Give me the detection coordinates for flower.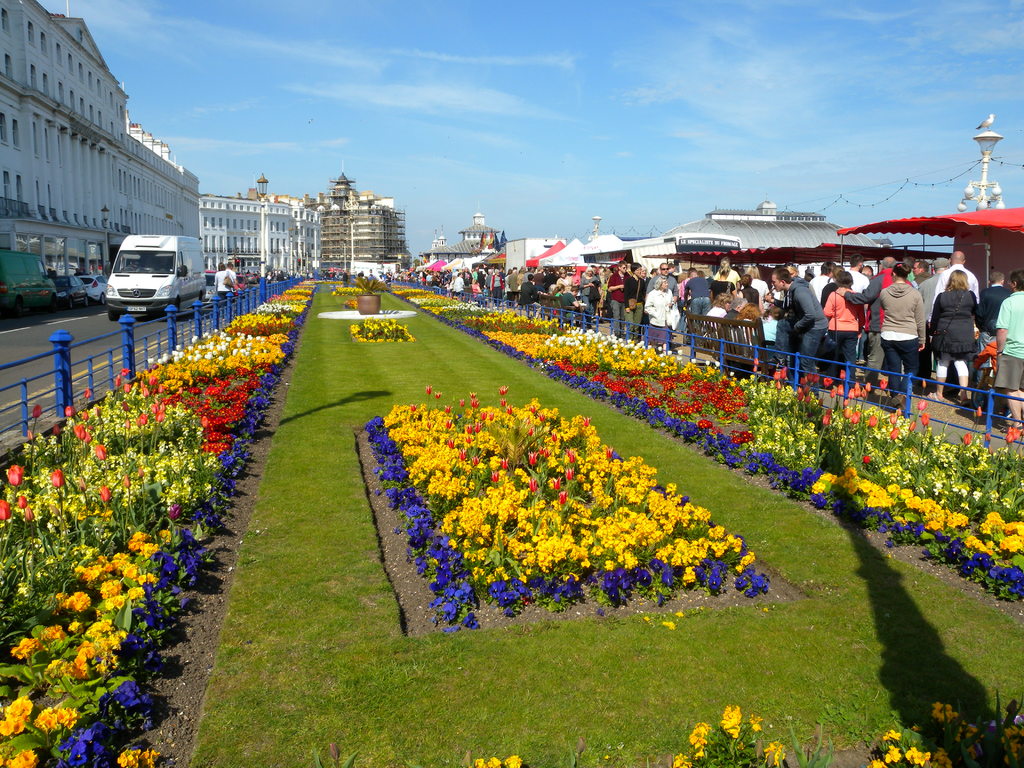
box=[903, 748, 931, 767].
